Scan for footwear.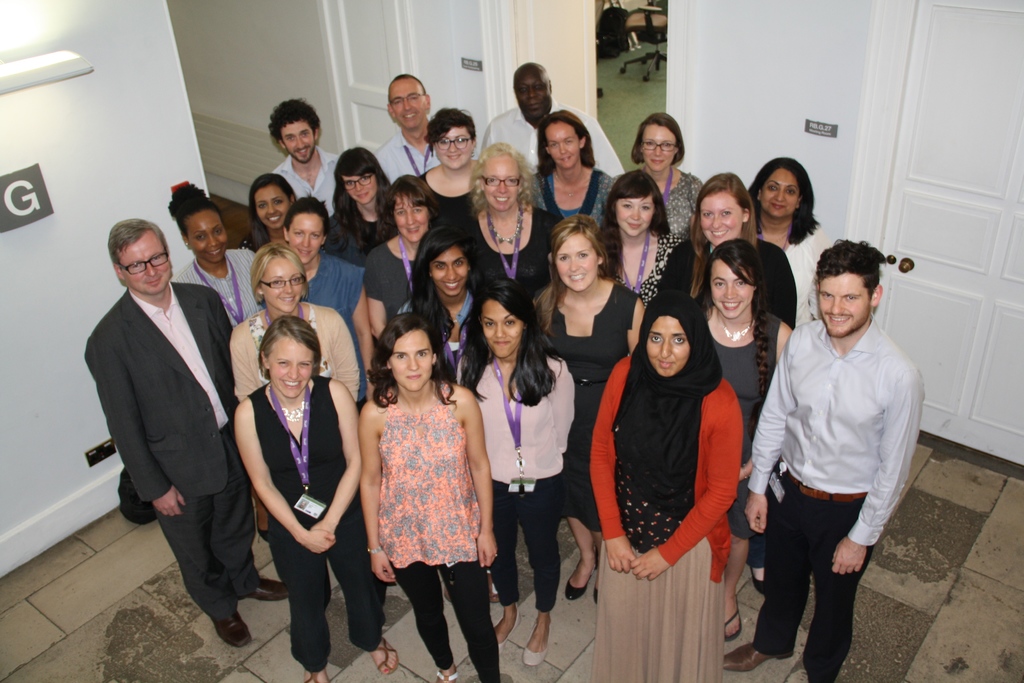
Scan result: BBox(566, 562, 588, 601).
